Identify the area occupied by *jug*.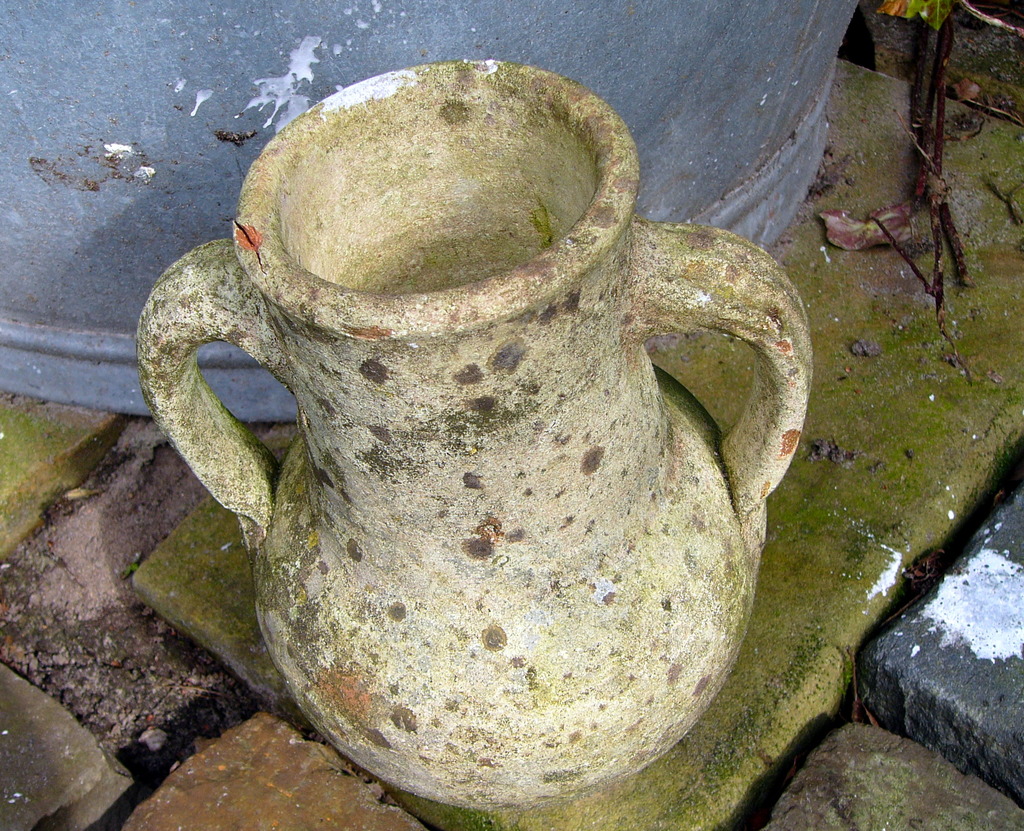
Area: select_region(141, 54, 818, 805).
